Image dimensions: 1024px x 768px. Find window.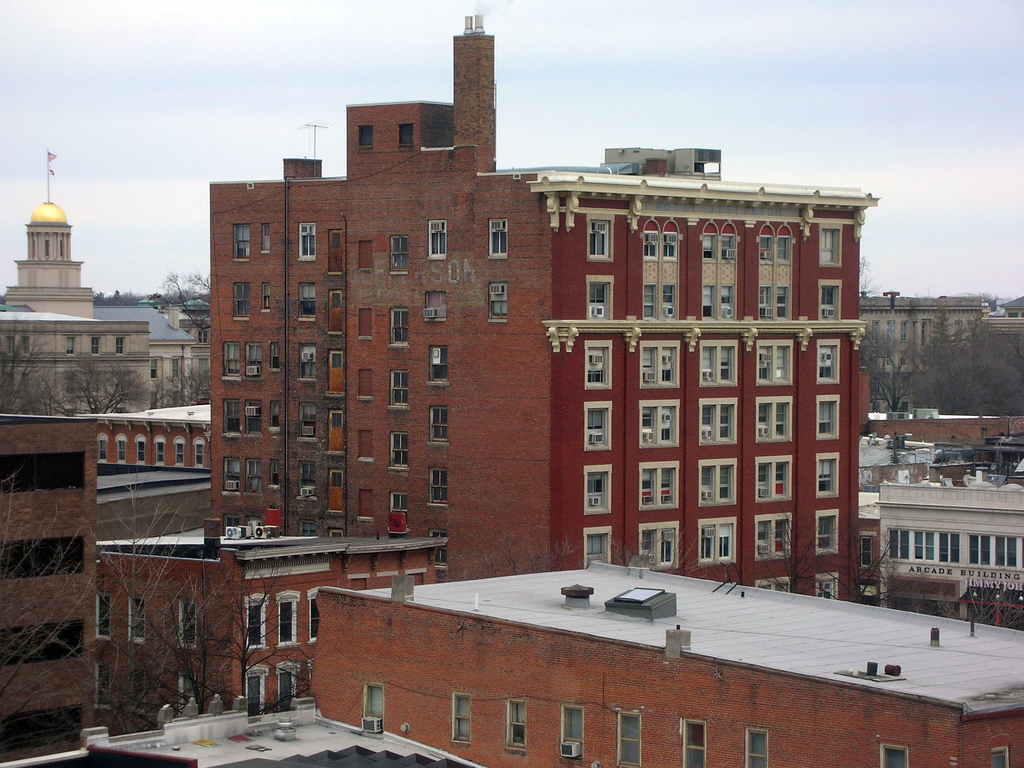
[x1=329, y1=232, x2=341, y2=270].
